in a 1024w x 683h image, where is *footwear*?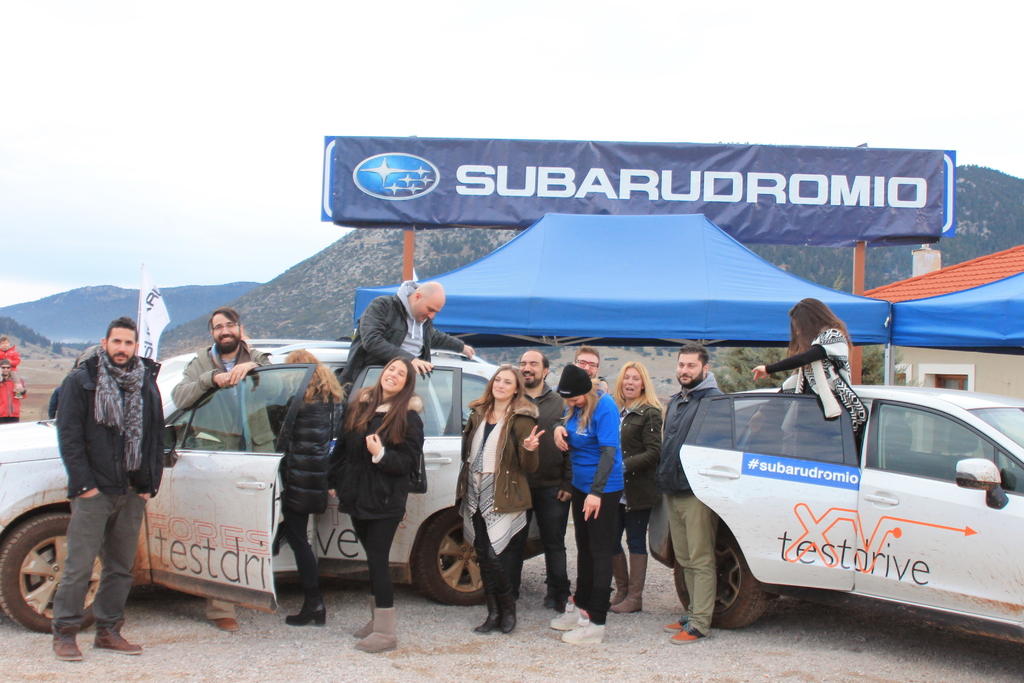
{"left": 349, "top": 604, "right": 380, "bottom": 636}.
